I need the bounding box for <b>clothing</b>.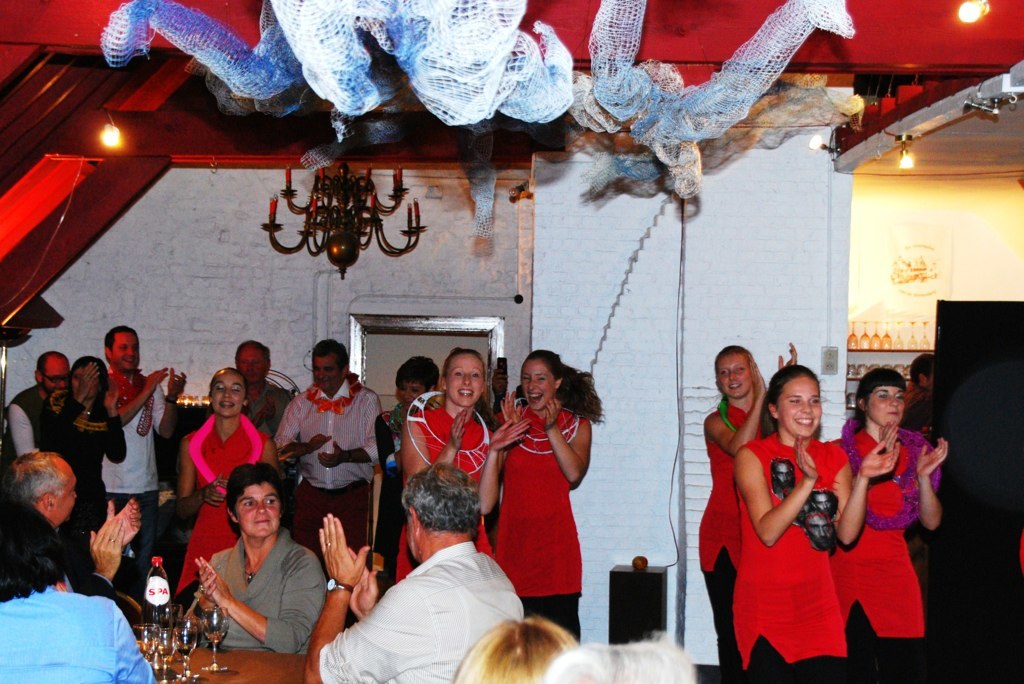
Here it is: select_region(729, 424, 848, 683).
